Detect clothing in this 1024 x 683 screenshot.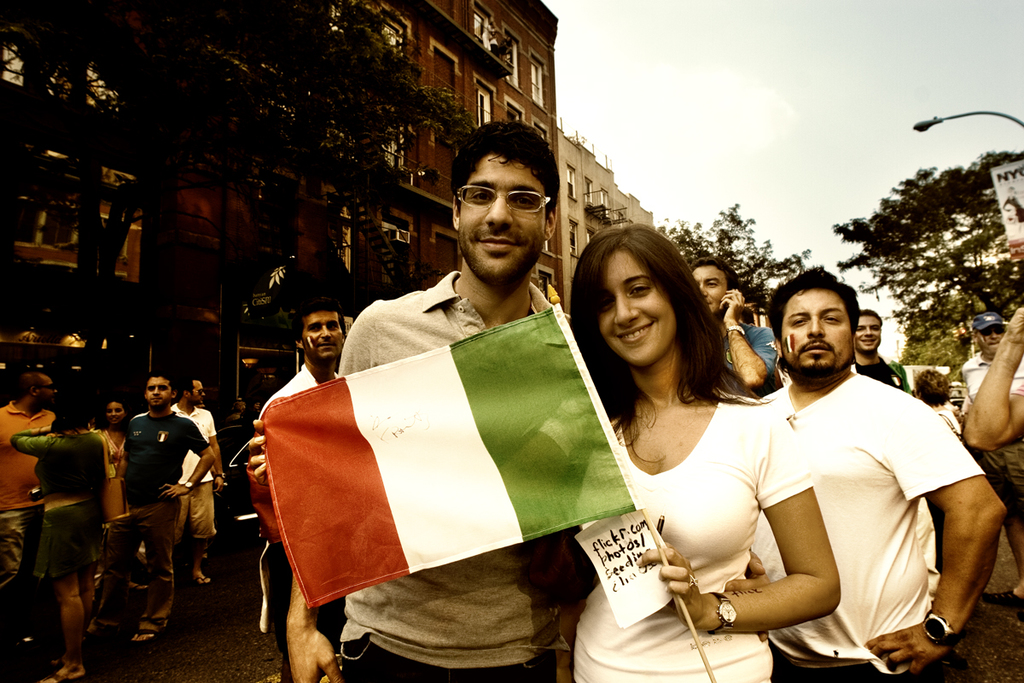
Detection: x1=176, y1=402, x2=217, y2=552.
